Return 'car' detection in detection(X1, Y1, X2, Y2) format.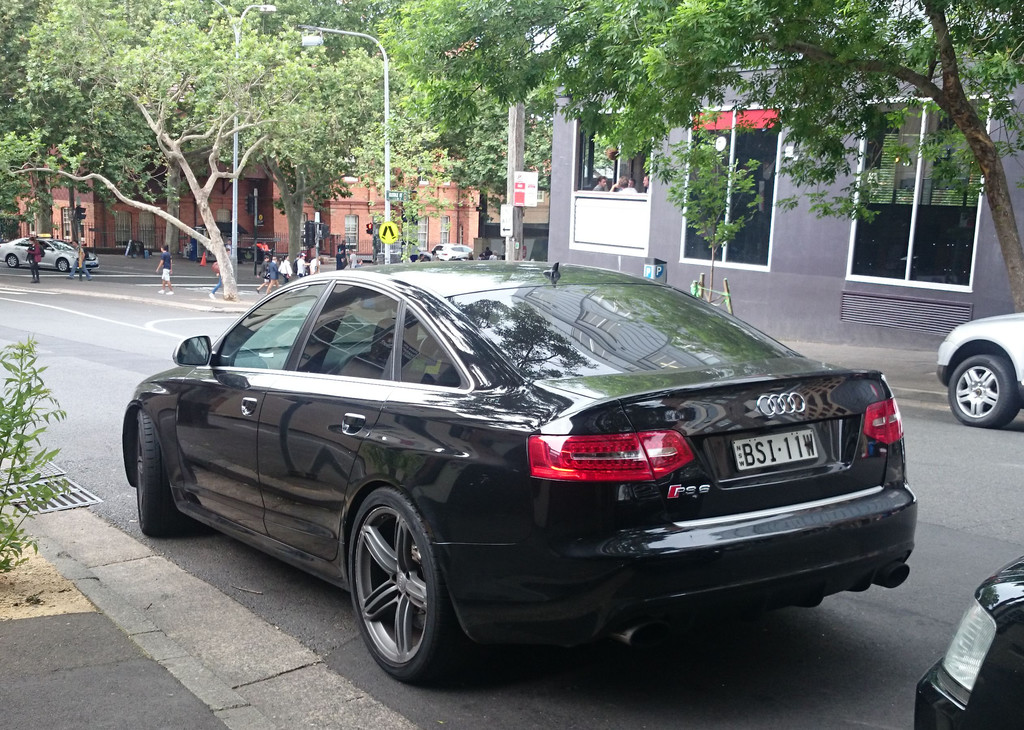
detection(120, 258, 920, 679).
